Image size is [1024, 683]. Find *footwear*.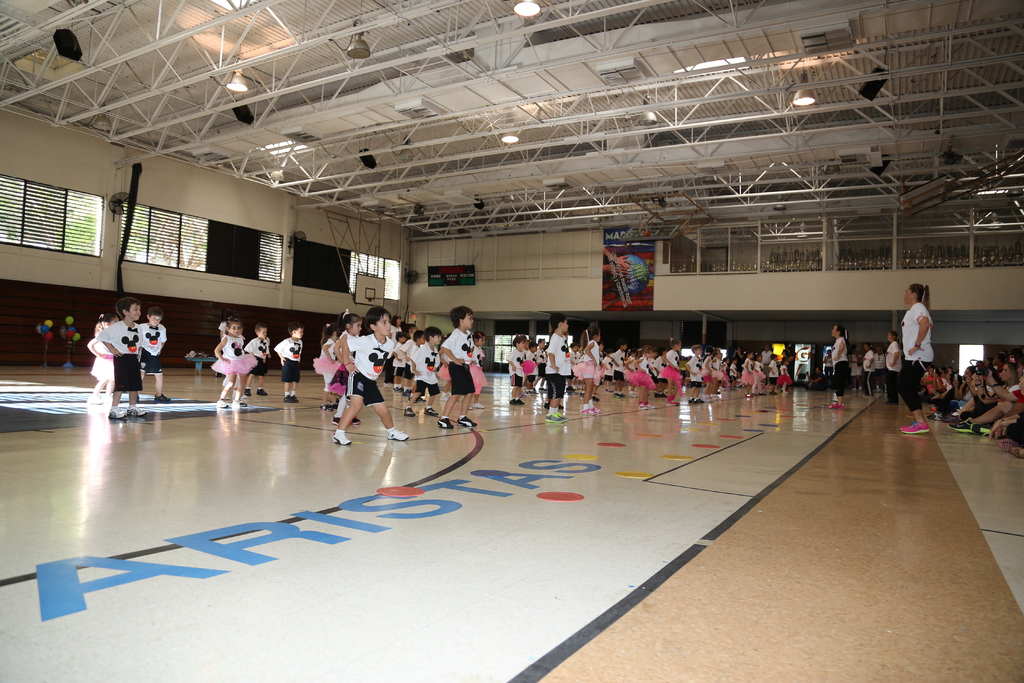
left=689, top=399, right=698, bottom=404.
